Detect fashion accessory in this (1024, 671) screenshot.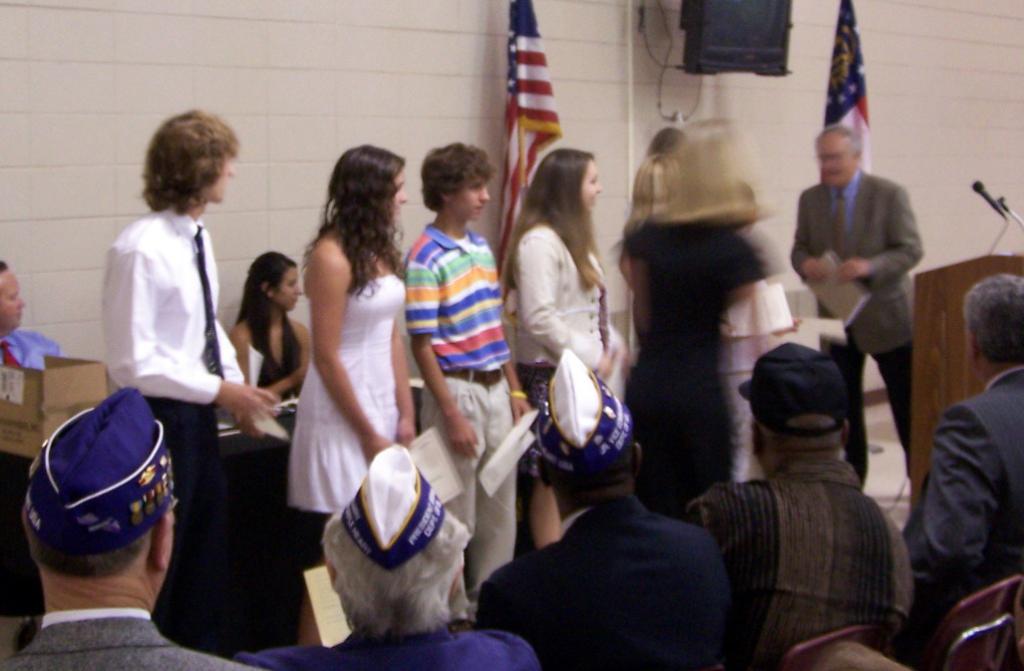
Detection: detection(0, 342, 18, 365).
